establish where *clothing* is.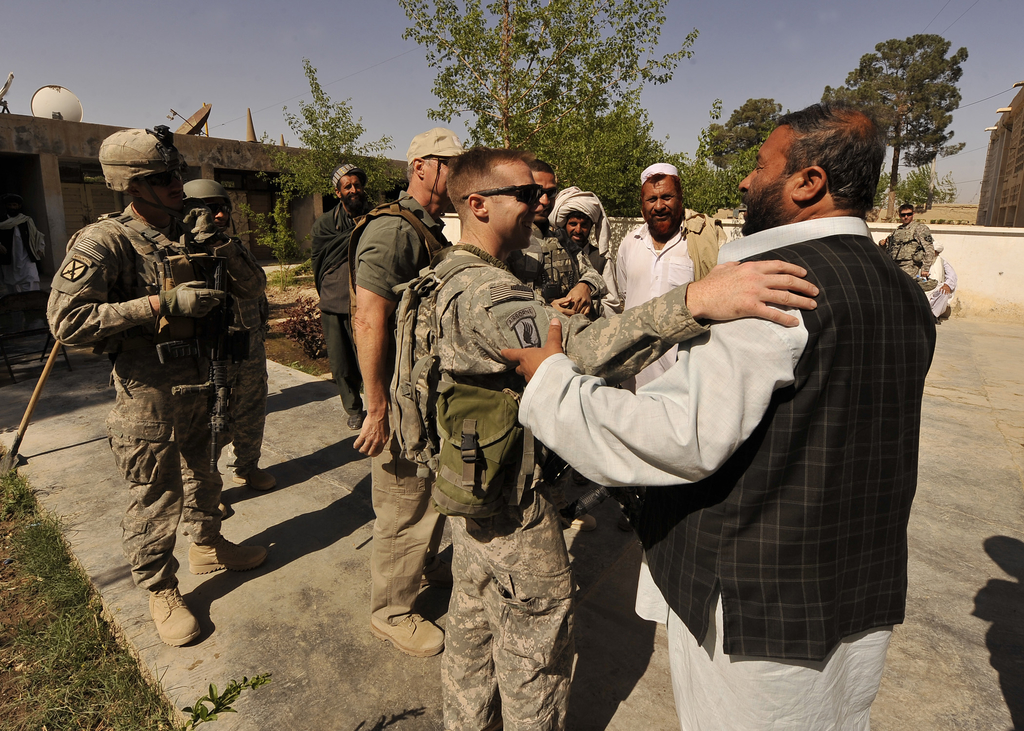
Established at {"x1": 178, "y1": 208, "x2": 269, "y2": 477}.
